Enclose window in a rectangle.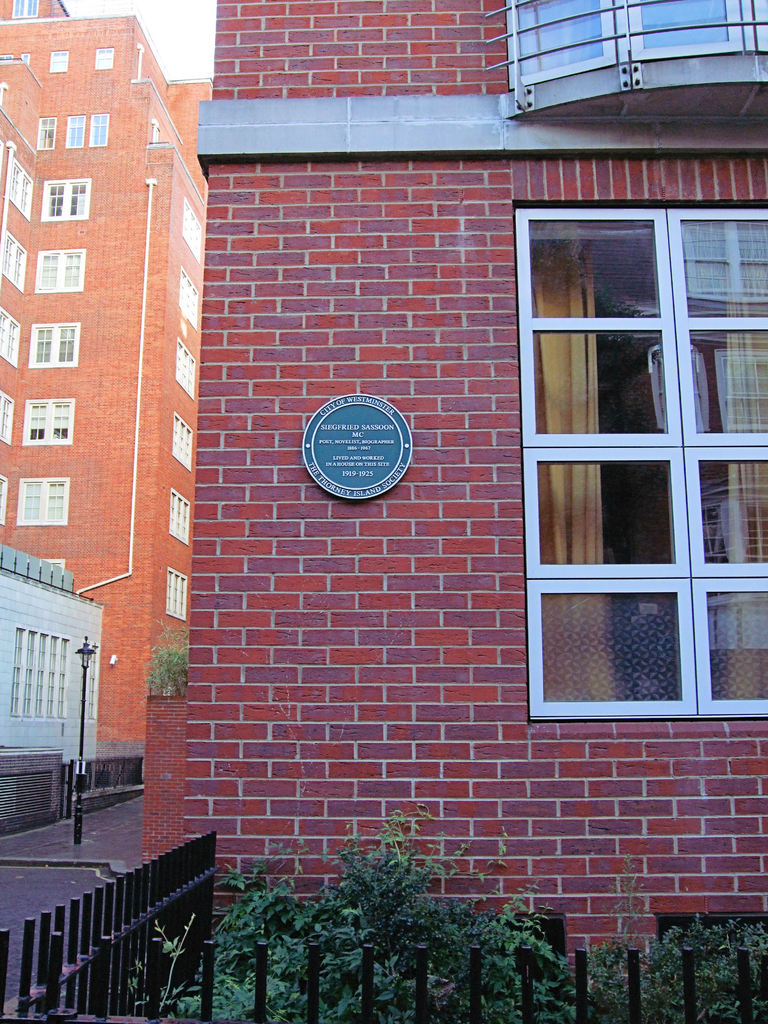
box(0, 307, 24, 371).
